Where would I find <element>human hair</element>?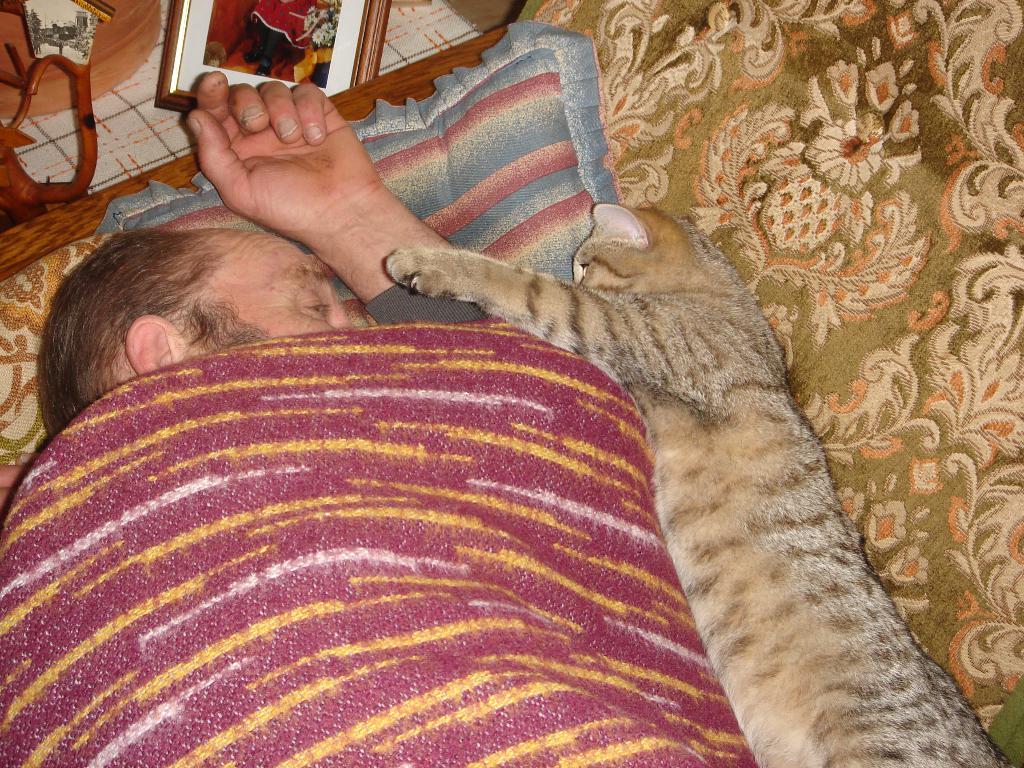
At 49,218,281,388.
